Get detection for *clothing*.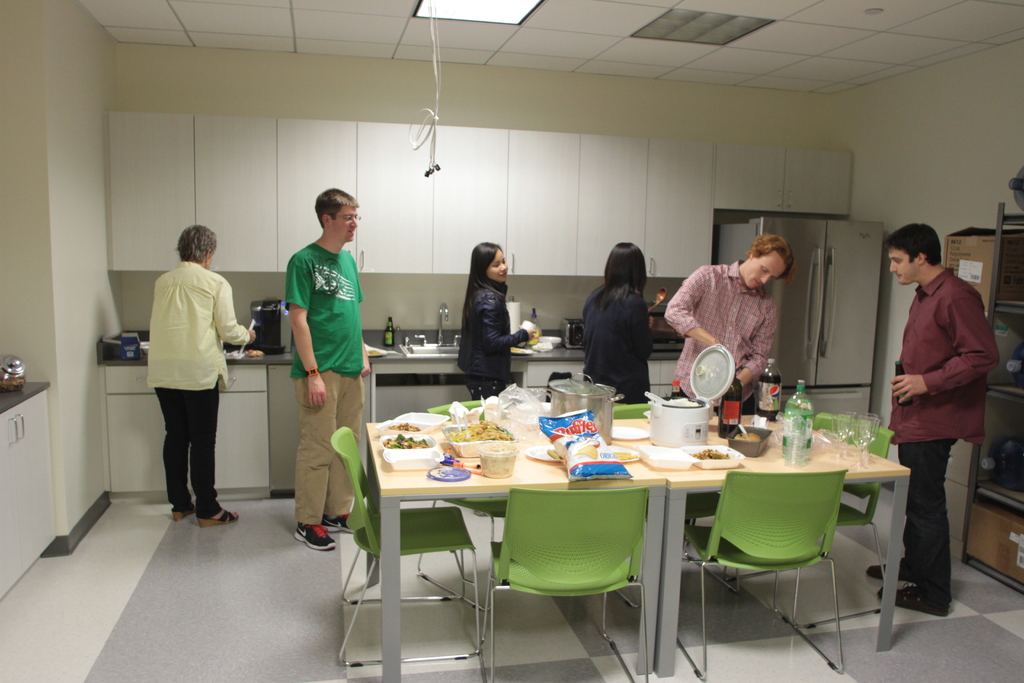
Detection: [left=144, top=261, right=252, bottom=520].
